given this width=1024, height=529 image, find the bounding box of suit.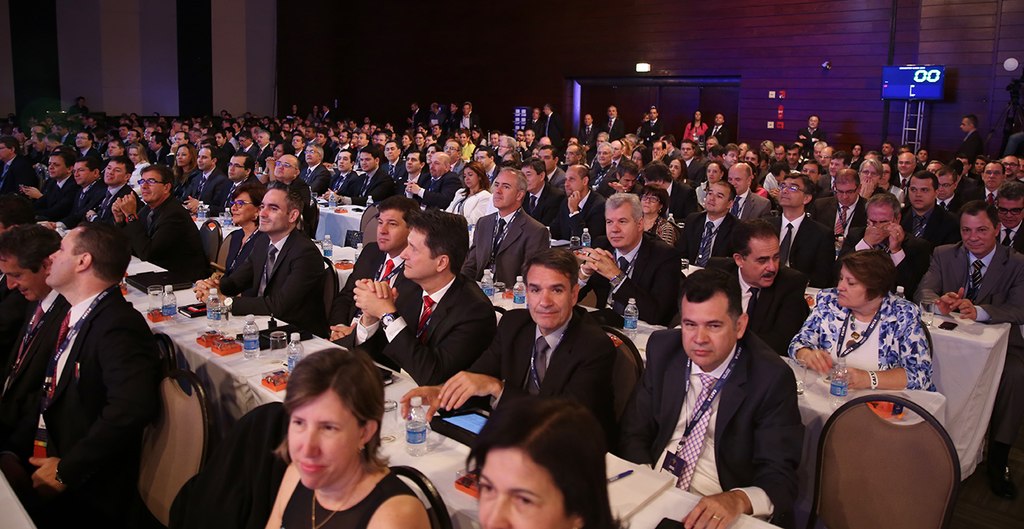
119,195,213,292.
